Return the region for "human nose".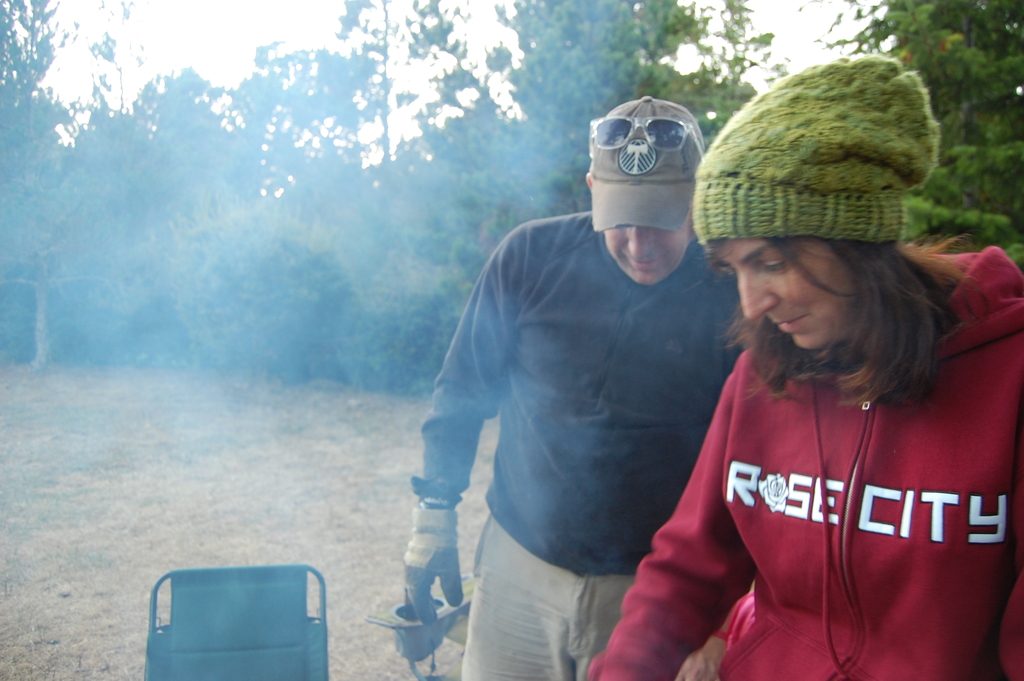
(626,218,651,262).
